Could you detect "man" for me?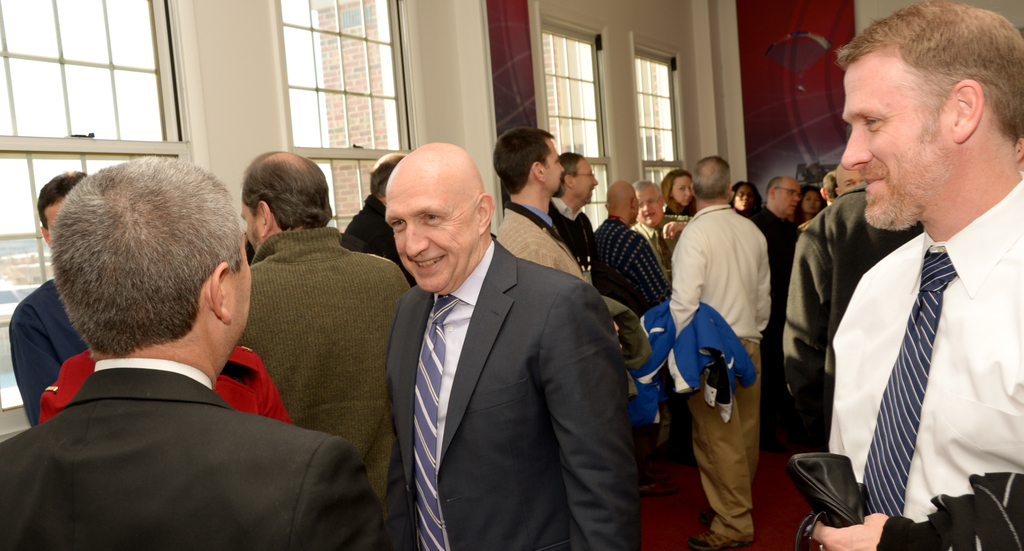
Detection result: [x1=229, y1=150, x2=409, y2=515].
